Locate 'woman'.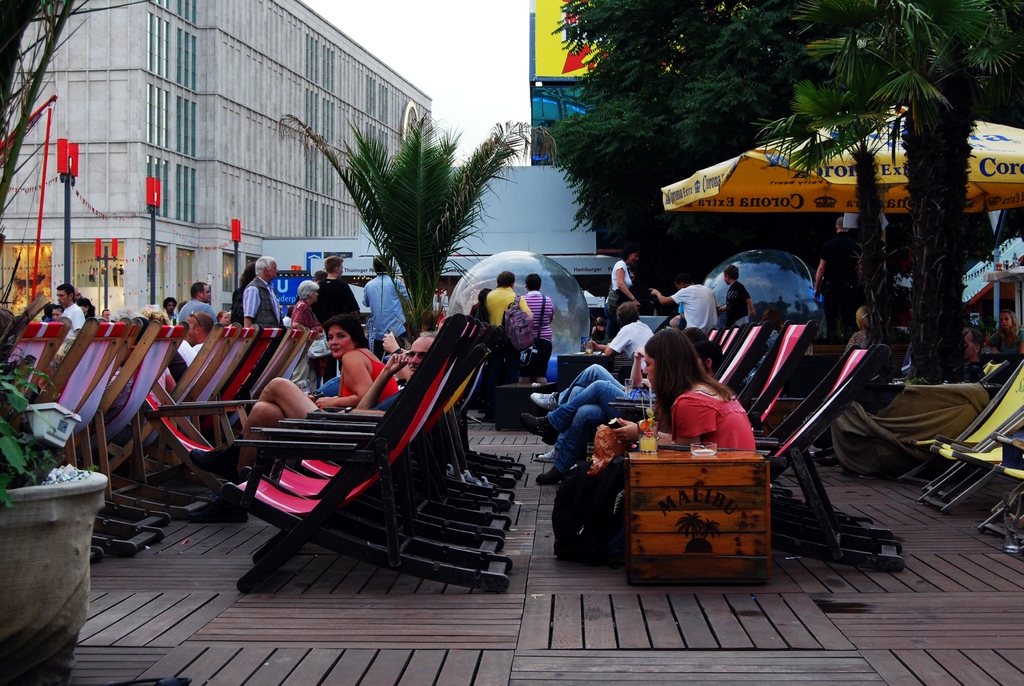
Bounding box: <bbox>234, 258, 259, 326</bbox>.
